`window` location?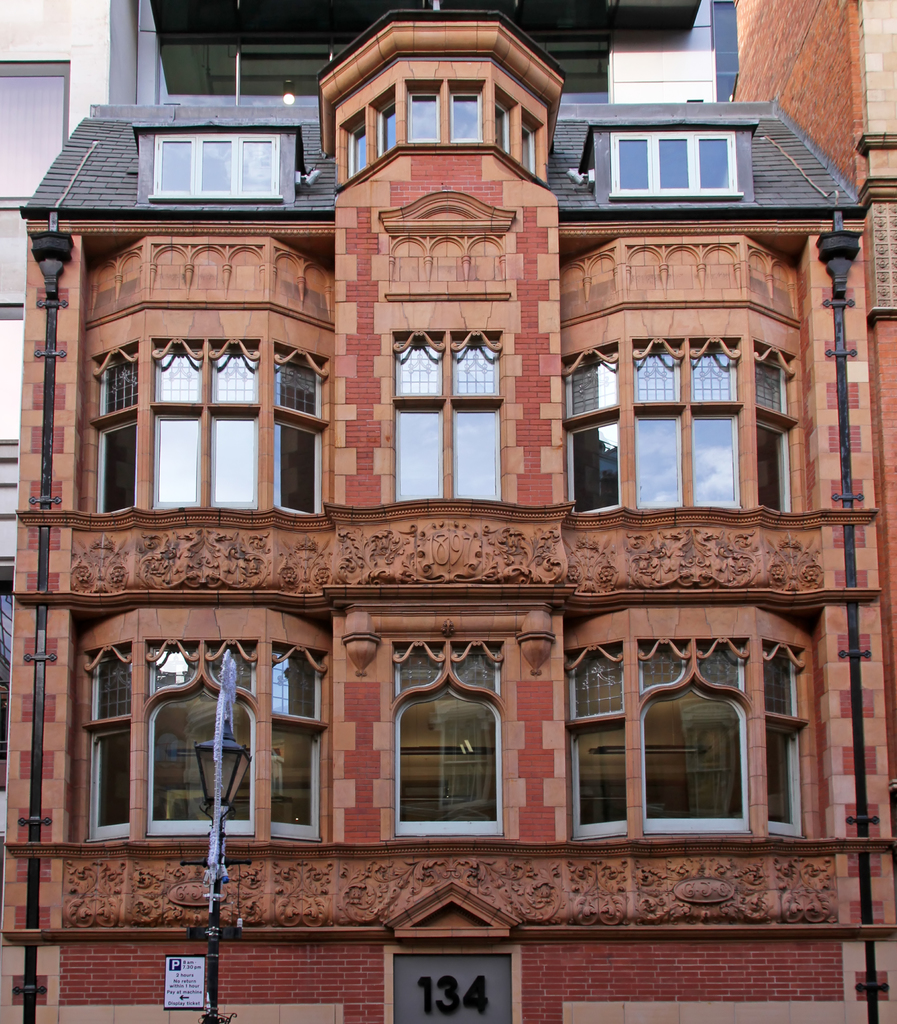
<bbox>636, 349, 679, 401</bbox>
